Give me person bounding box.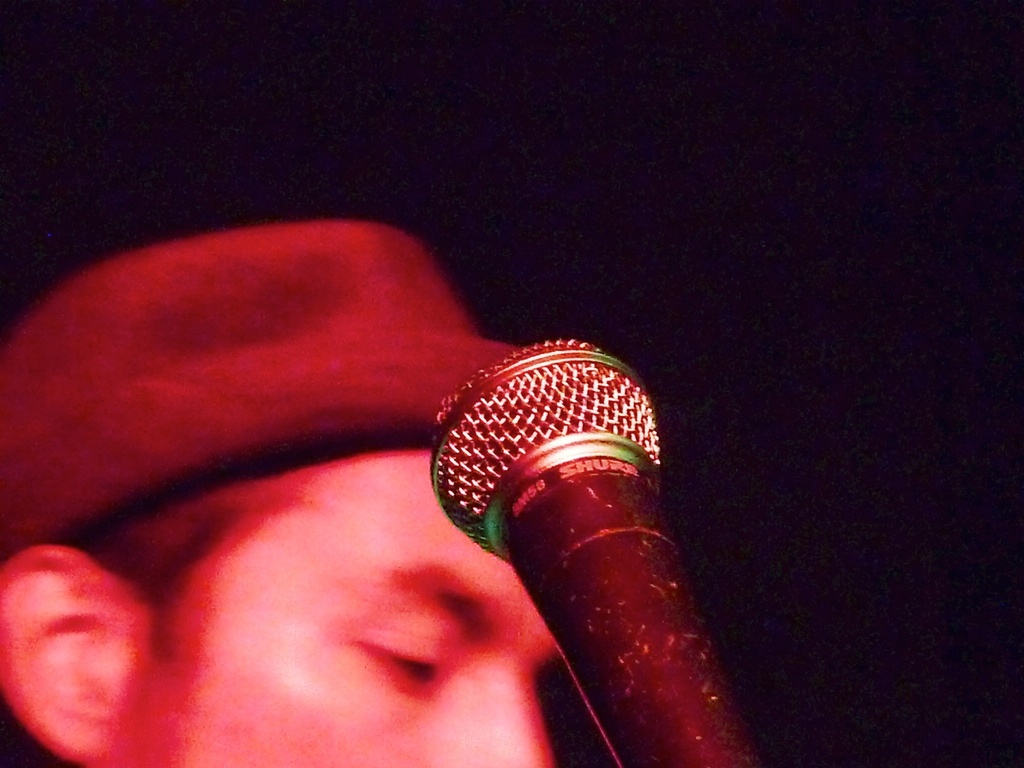
locate(0, 204, 579, 767).
